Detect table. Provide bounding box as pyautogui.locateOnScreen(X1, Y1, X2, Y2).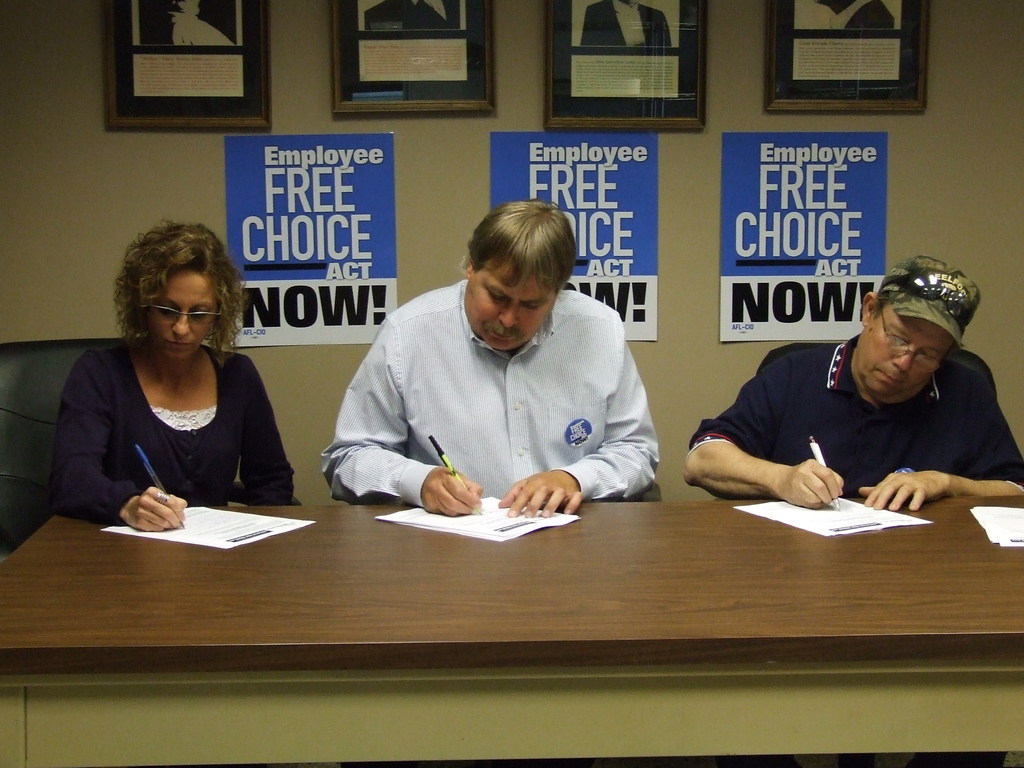
pyautogui.locateOnScreen(0, 452, 1023, 704).
